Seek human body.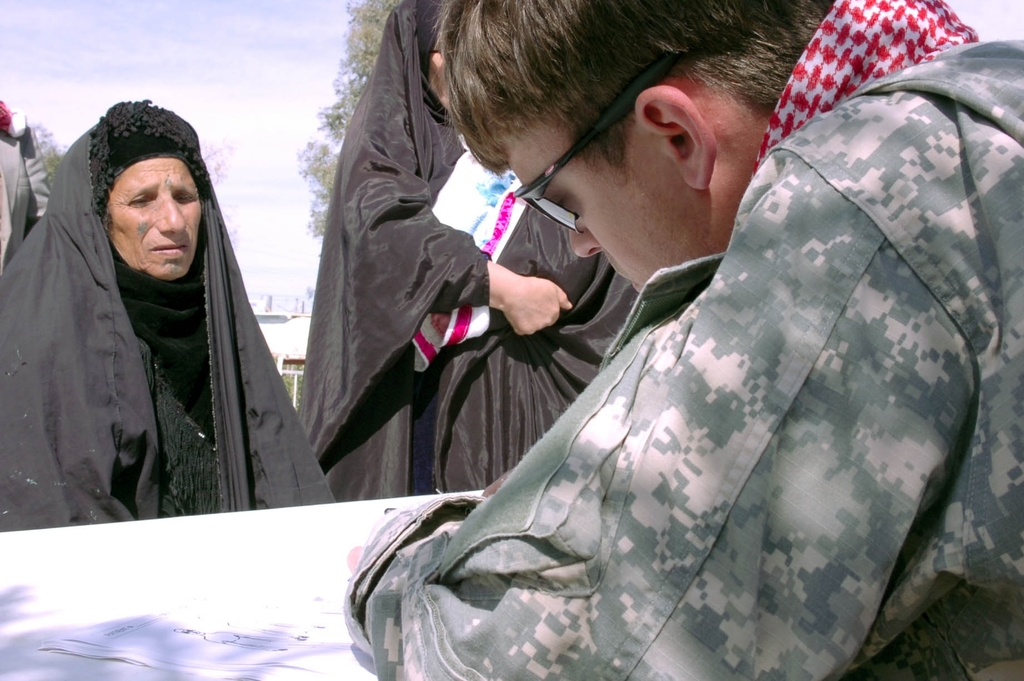
x1=340, y1=0, x2=1023, y2=680.
